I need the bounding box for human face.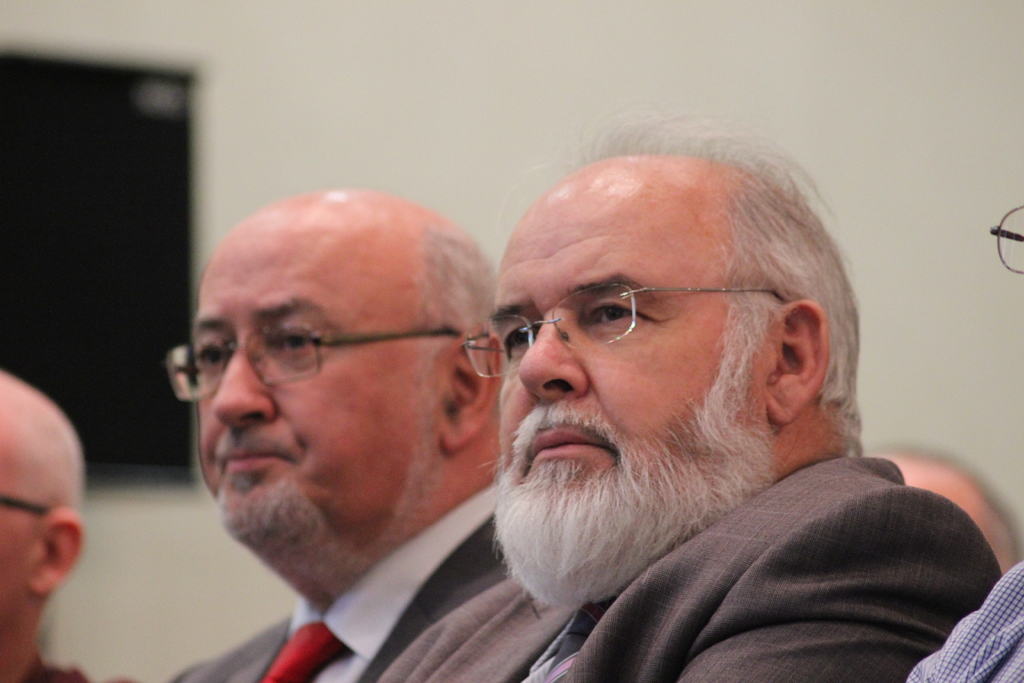
Here it is: <box>182,208,446,562</box>.
